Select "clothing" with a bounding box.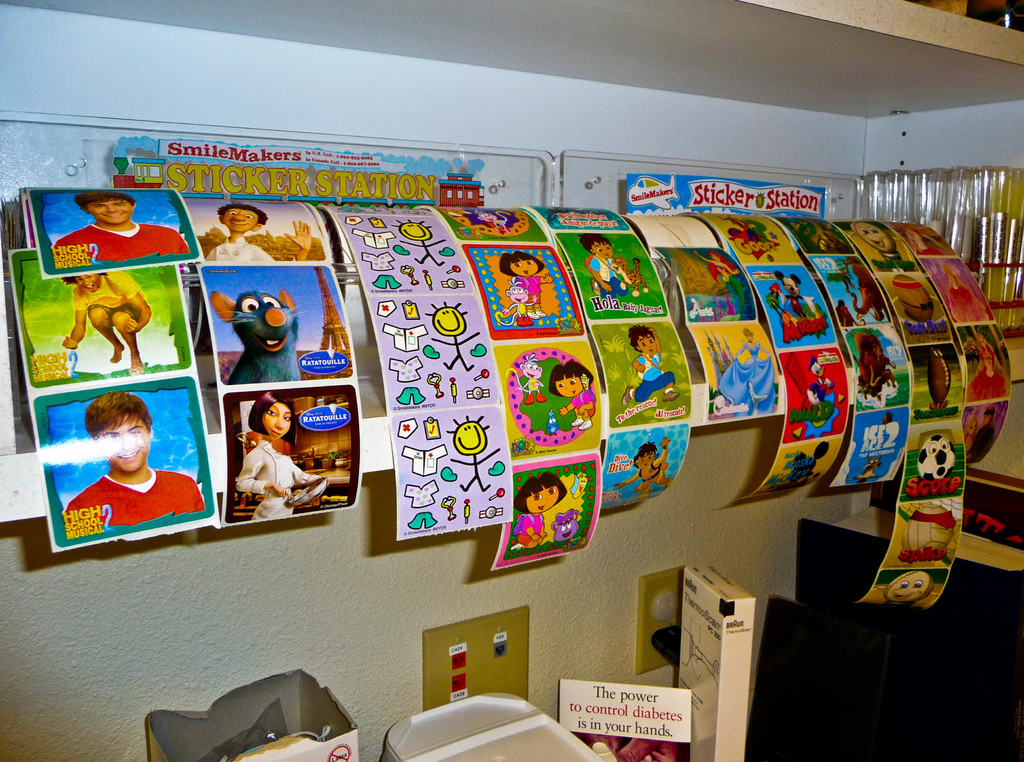
410 505 435 533.
